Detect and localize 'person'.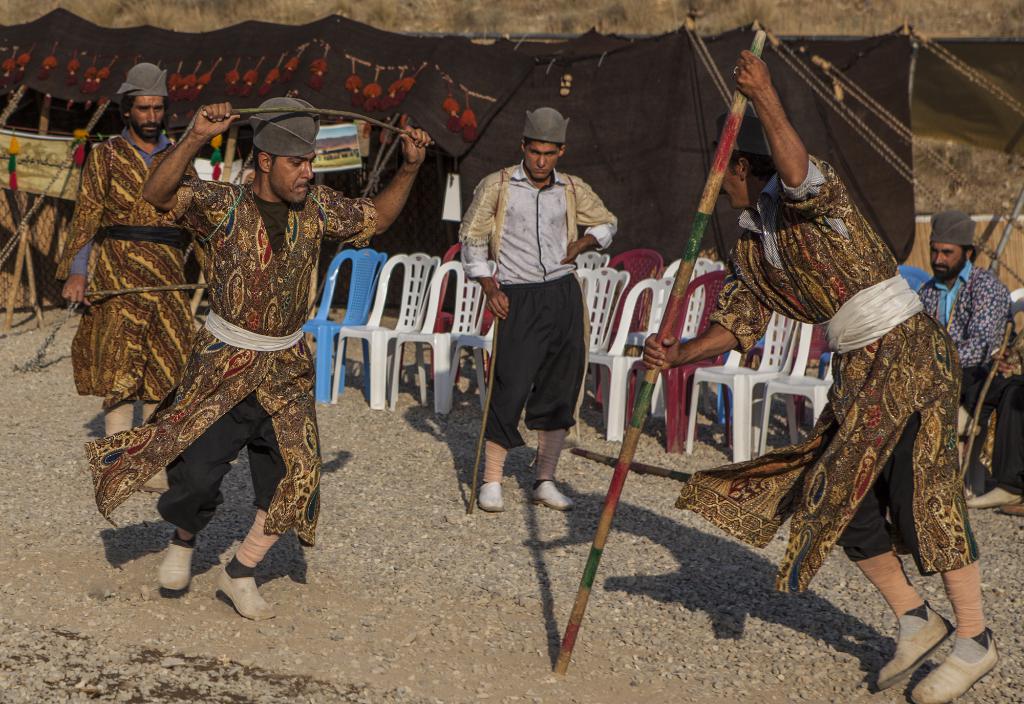
Localized at region(467, 95, 612, 562).
